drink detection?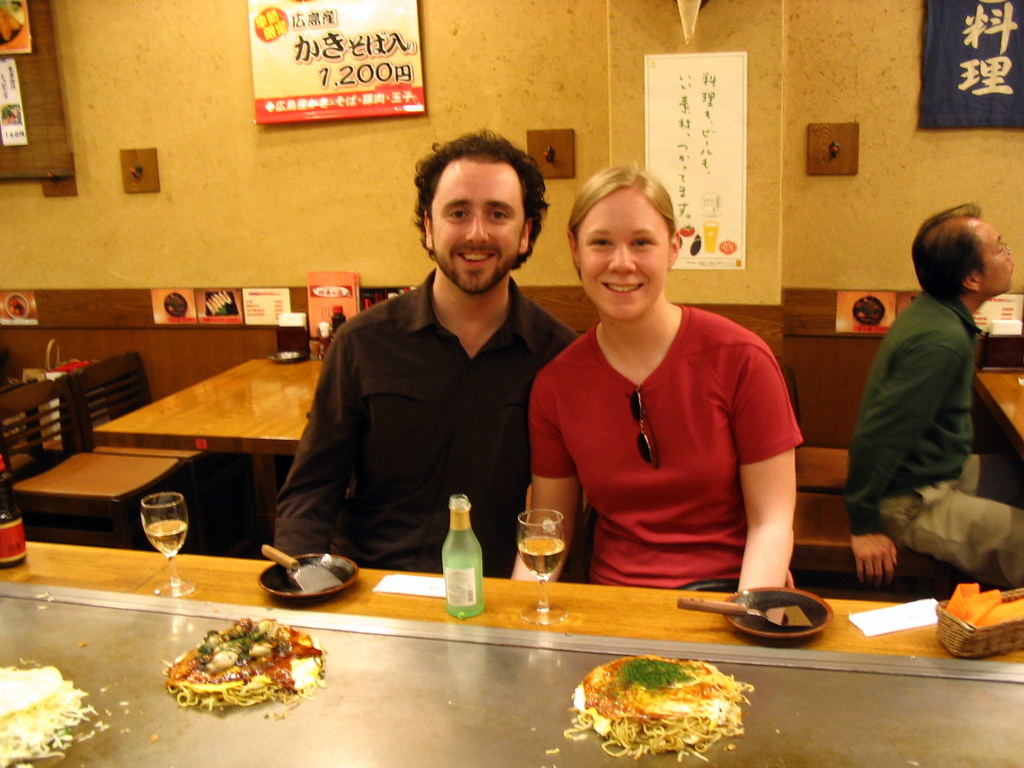
[144,522,188,554]
